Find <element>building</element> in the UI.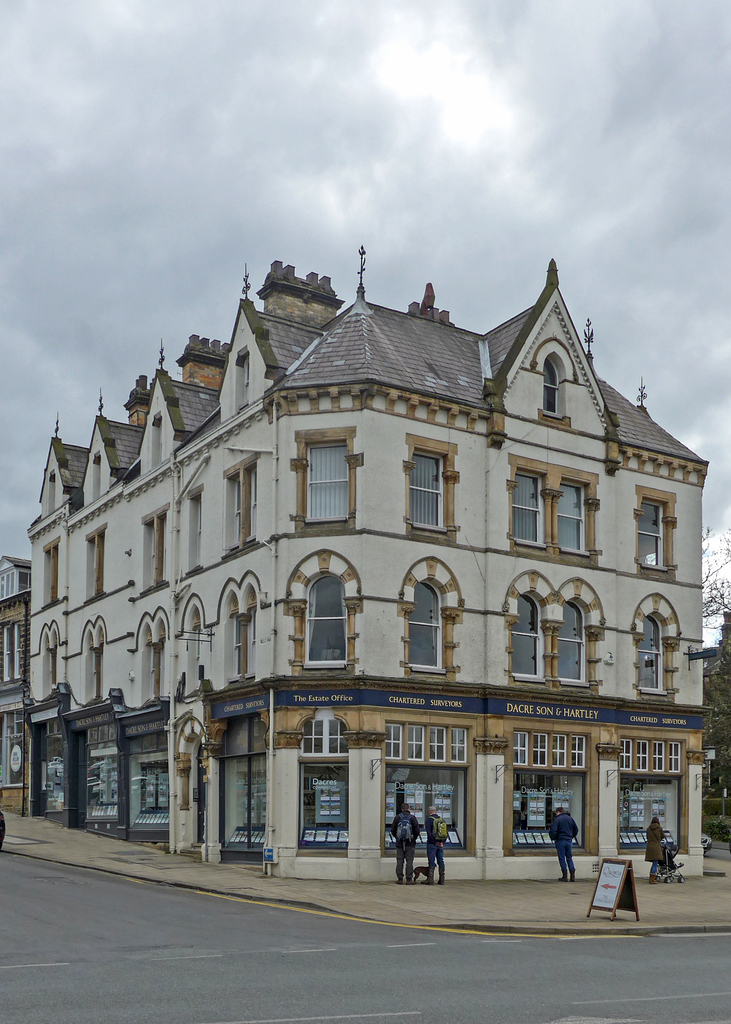
UI element at box(24, 266, 725, 877).
